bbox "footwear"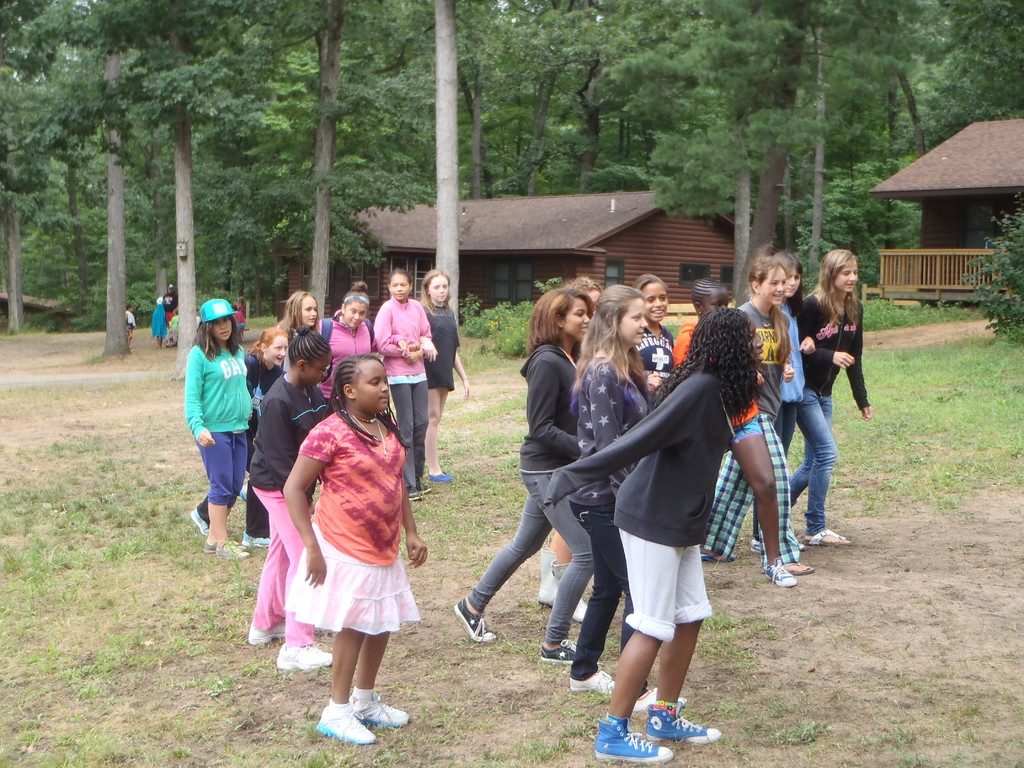
(571, 662, 616, 695)
